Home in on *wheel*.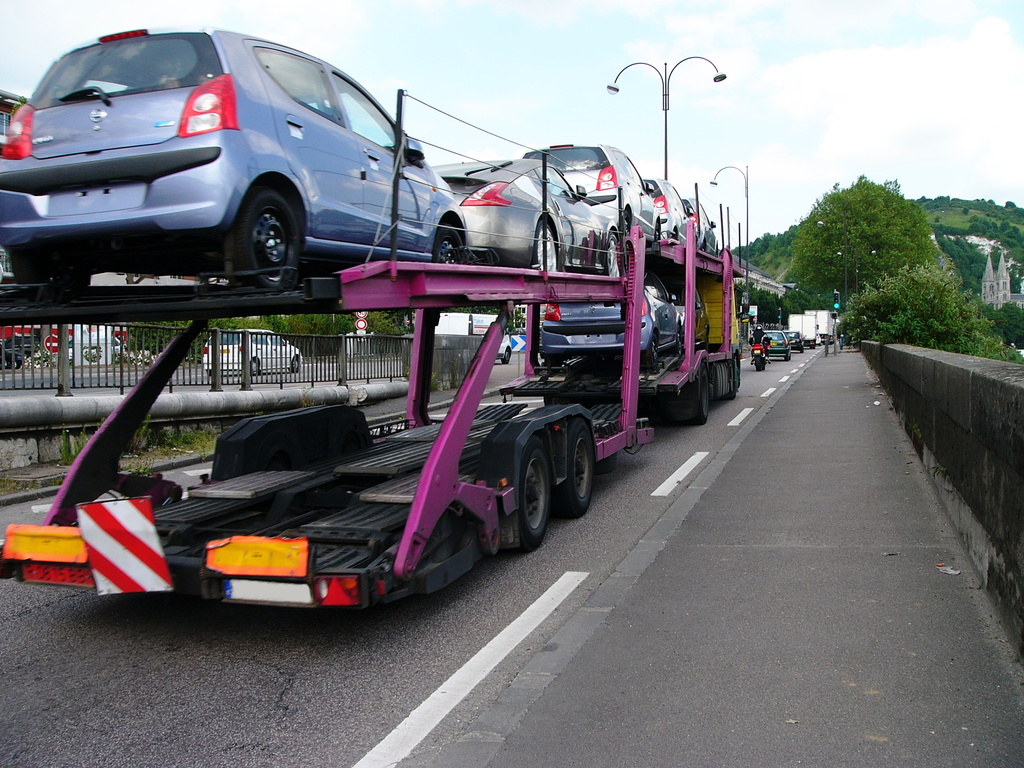
Homed in at x1=655, y1=221, x2=661, y2=241.
